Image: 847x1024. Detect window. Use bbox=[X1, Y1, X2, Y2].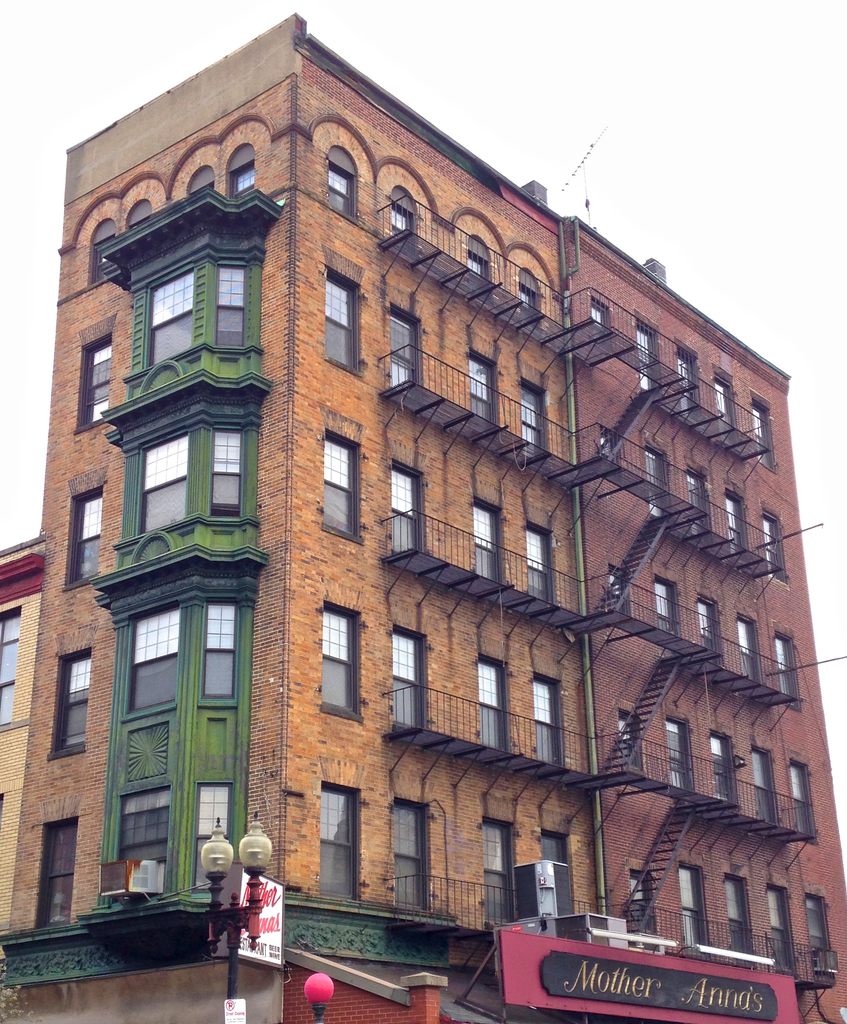
bbox=[320, 599, 362, 725].
